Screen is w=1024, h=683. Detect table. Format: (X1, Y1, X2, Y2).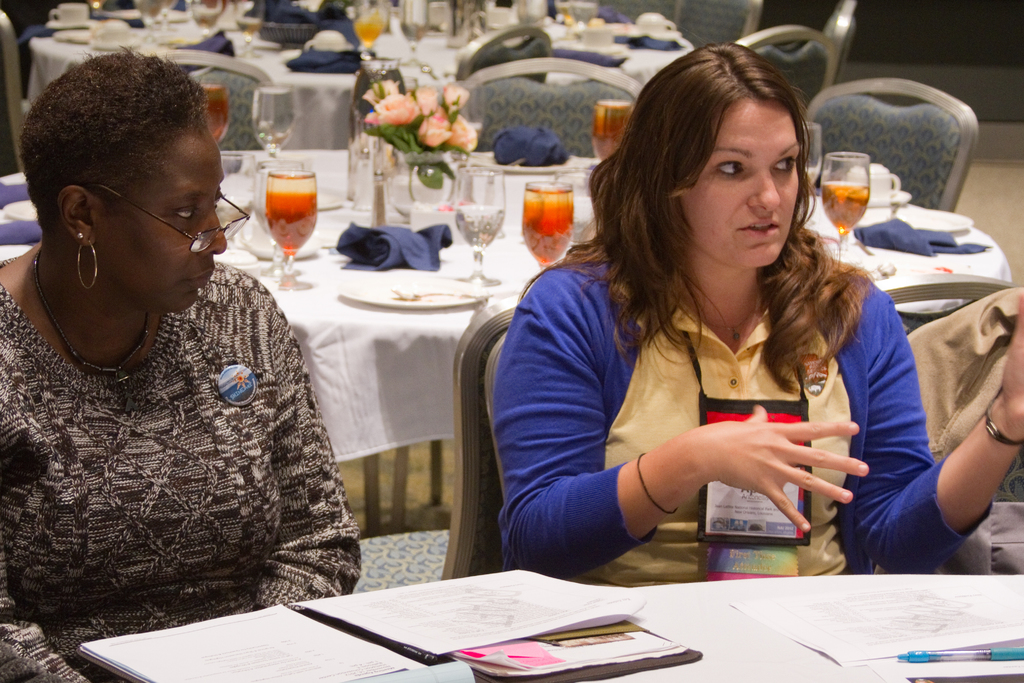
(73, 573, 1023, 682).
